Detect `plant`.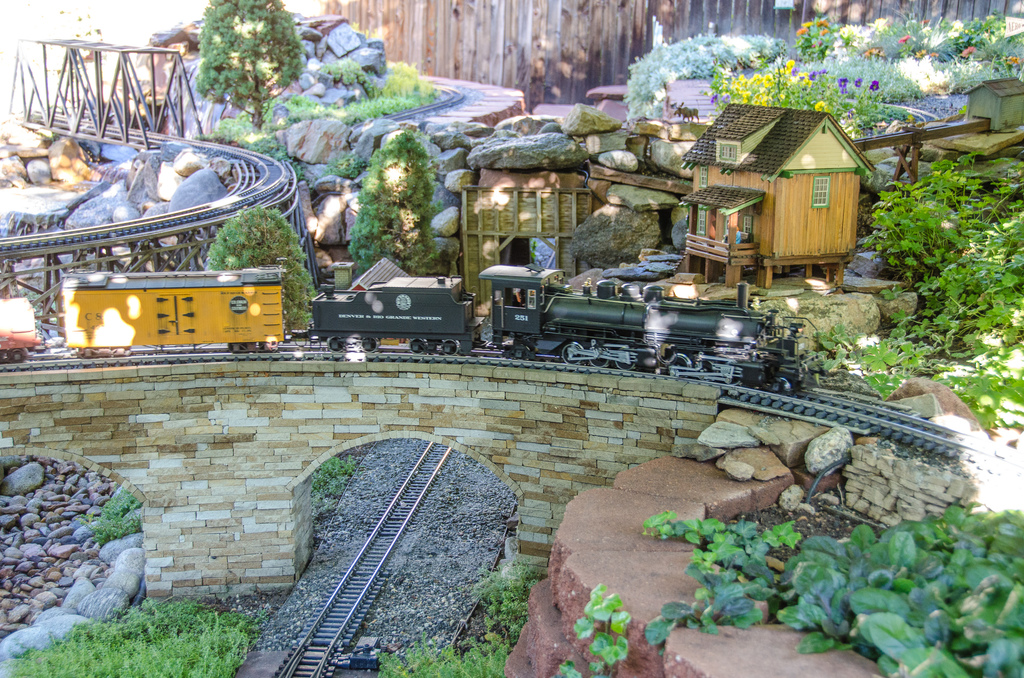
Detected at pyautogui.locateOnScreen(195, 0, 315, 143).
